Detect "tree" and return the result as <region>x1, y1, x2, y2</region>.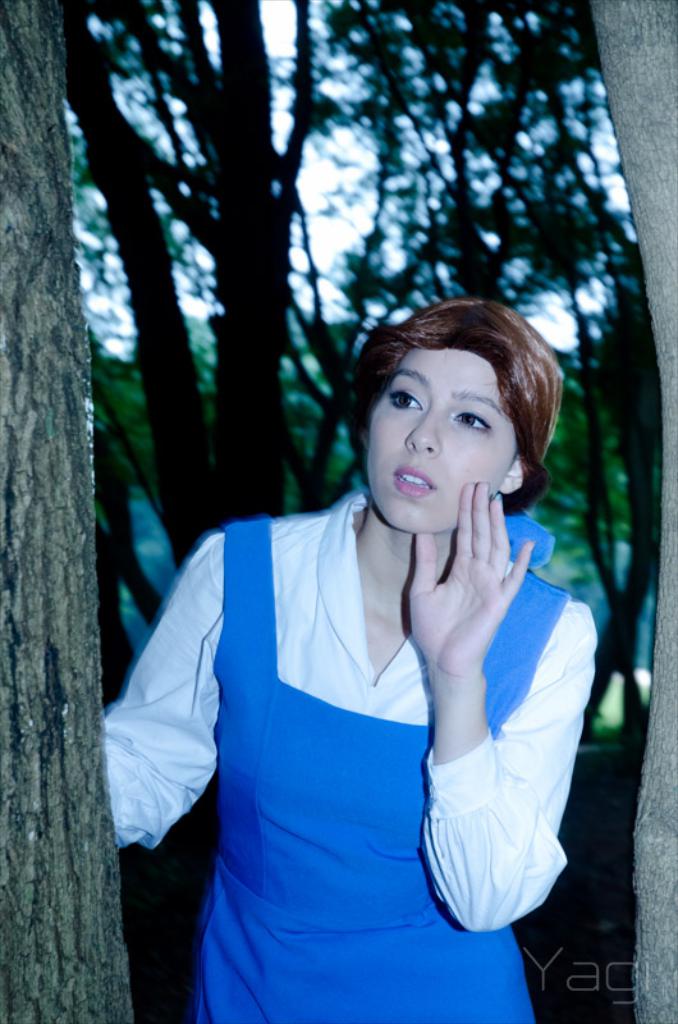
<region>0, 0, 132, 1023</region>.
